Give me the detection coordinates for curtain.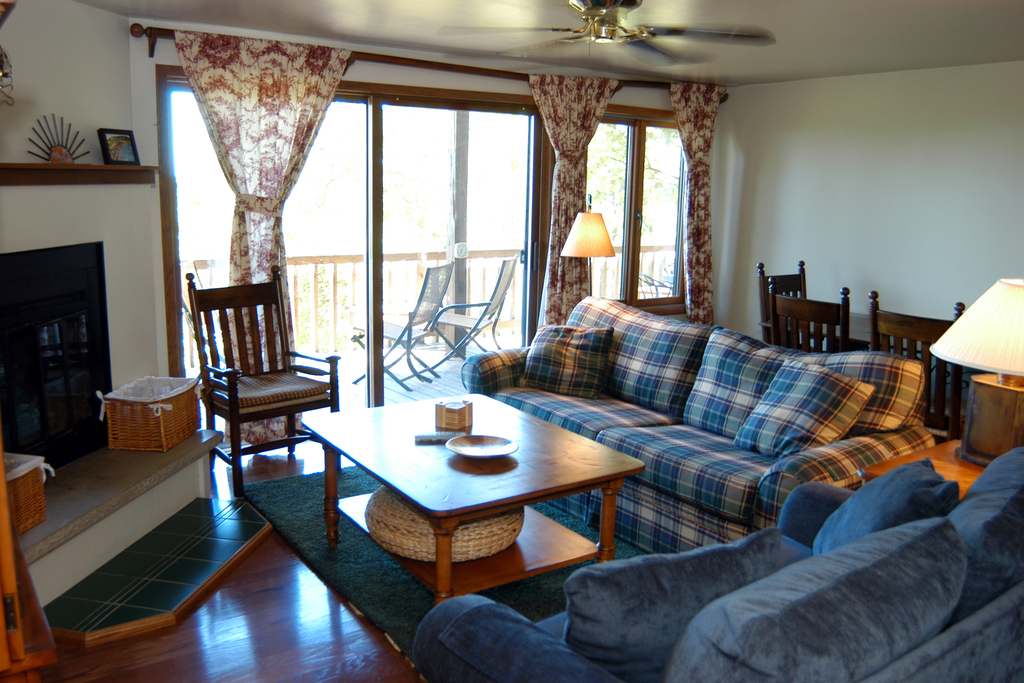
<region>669, 81, 737, 328</region>.
